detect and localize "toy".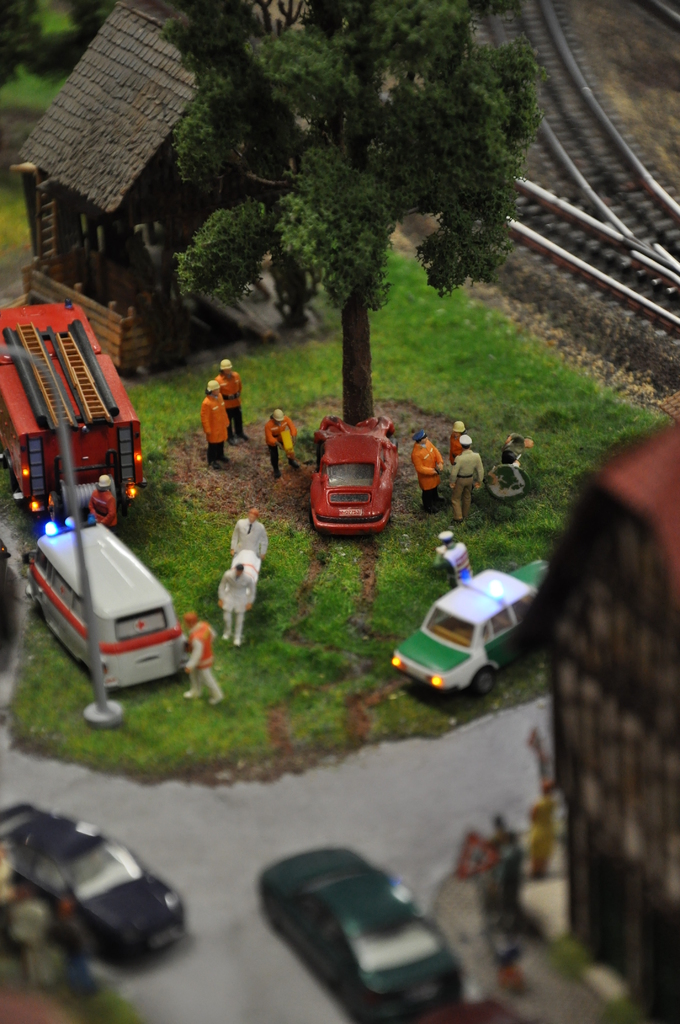
Localized at 198 378 233 463.
